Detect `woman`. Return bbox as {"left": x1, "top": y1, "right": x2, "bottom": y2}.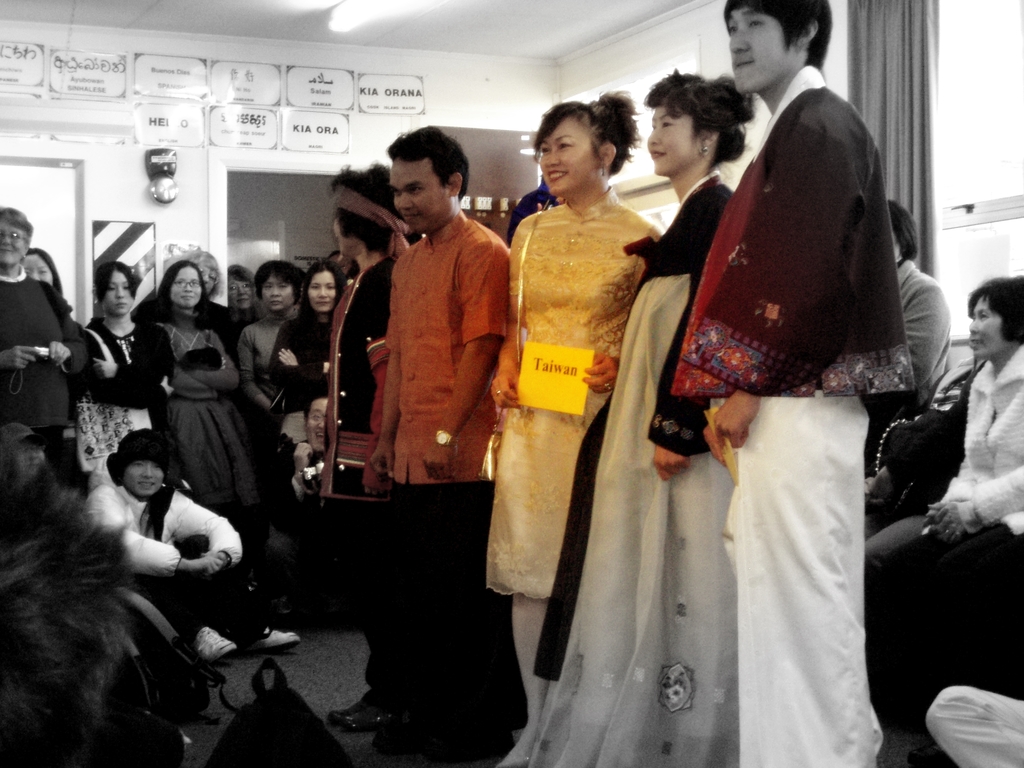
{"left": 24, "top": 241, "right": 70, "bottom": 309}.
